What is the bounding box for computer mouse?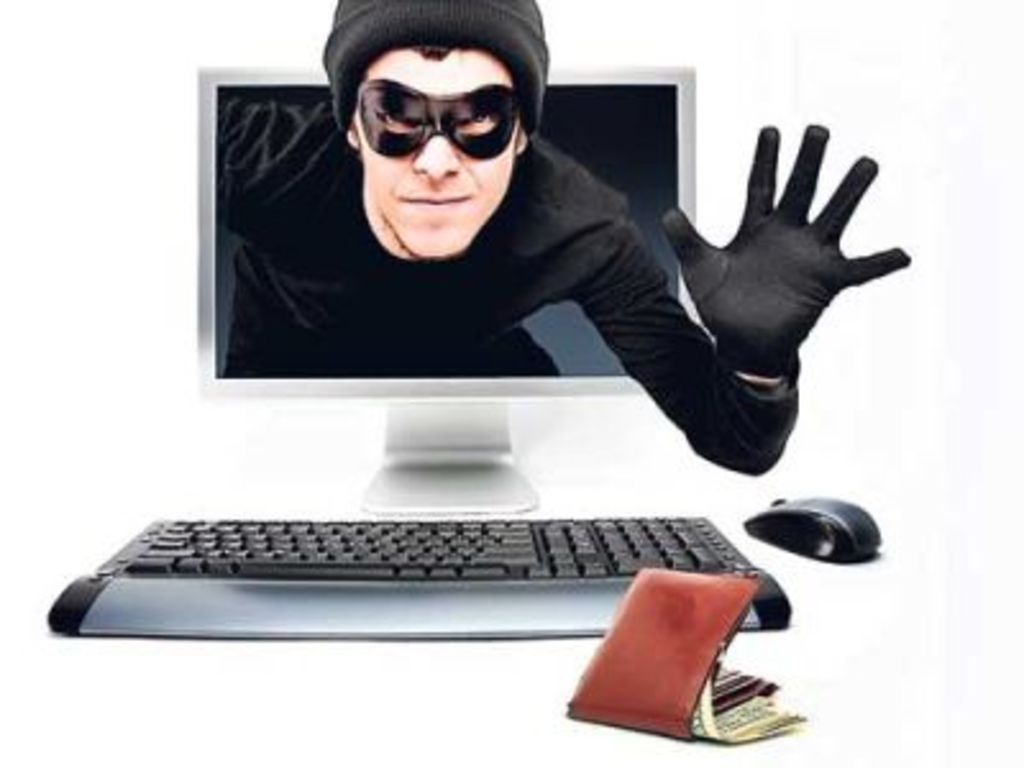
crop(740, 489, 883, 568).
